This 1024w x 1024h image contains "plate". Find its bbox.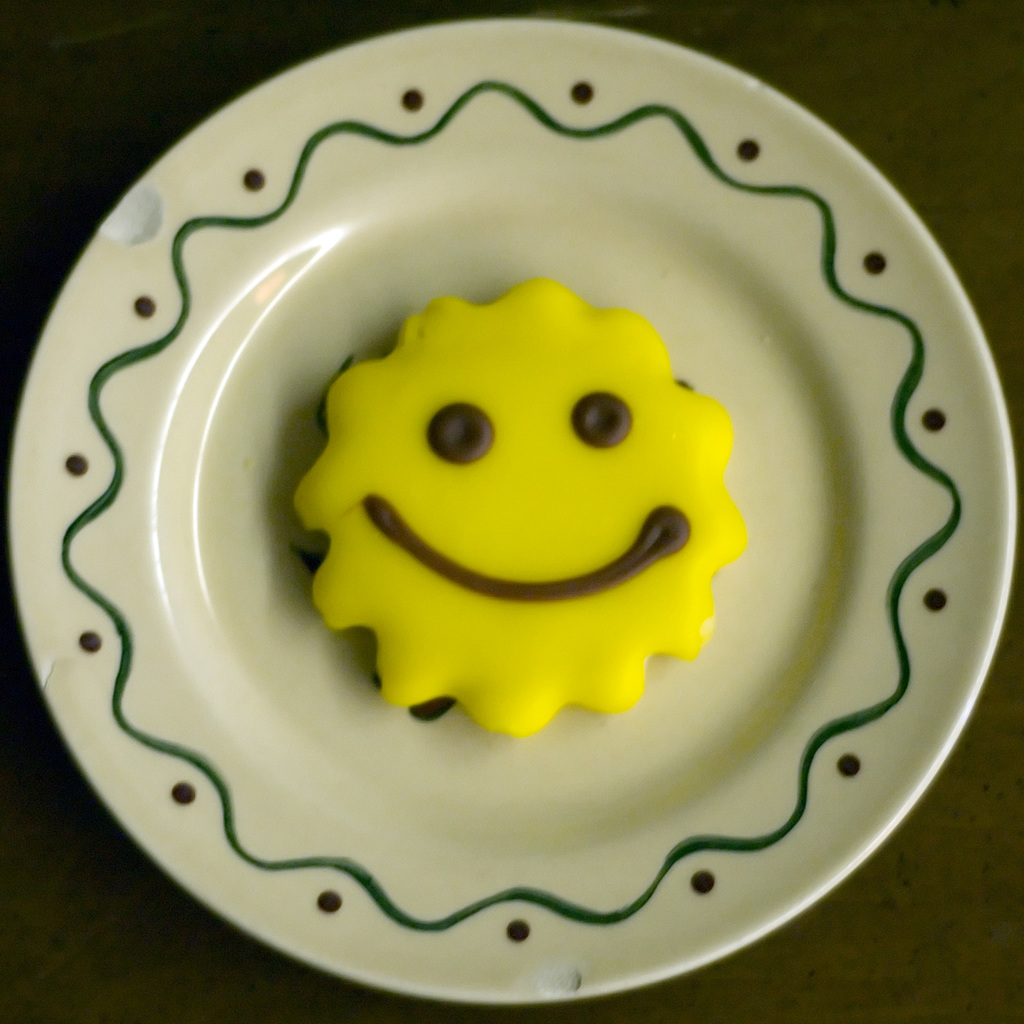
detection(25, 0, 1023, 1023).
